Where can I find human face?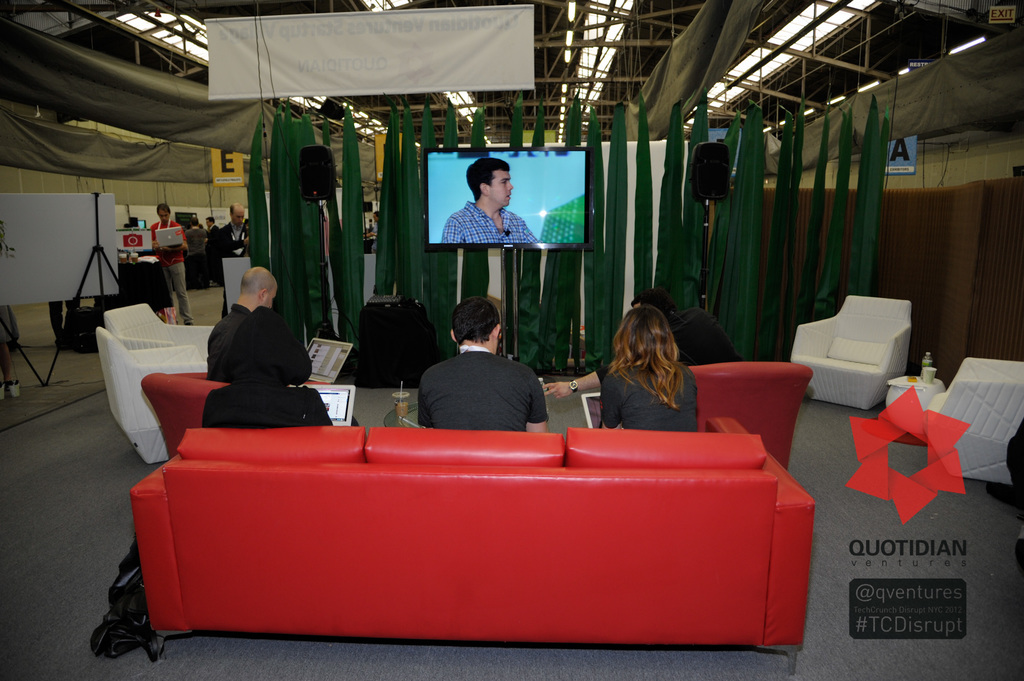
You can find it at <bbox>236, 210, 245, 228</bbox>.
